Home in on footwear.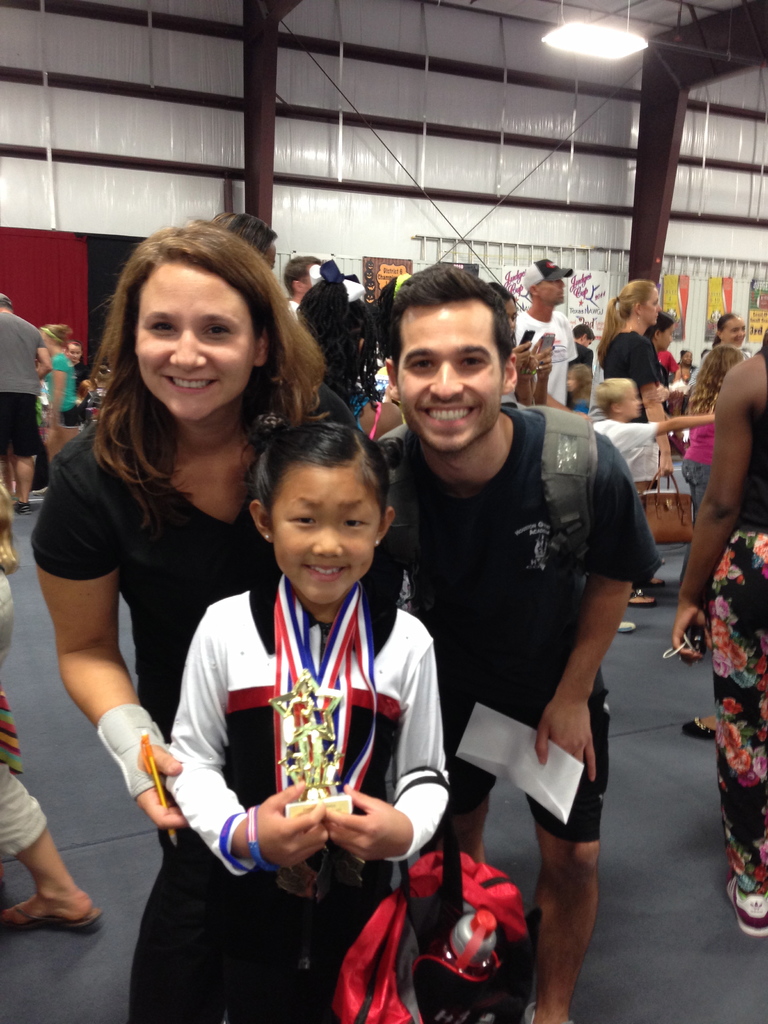
Homed in at 634 577 657 608.
